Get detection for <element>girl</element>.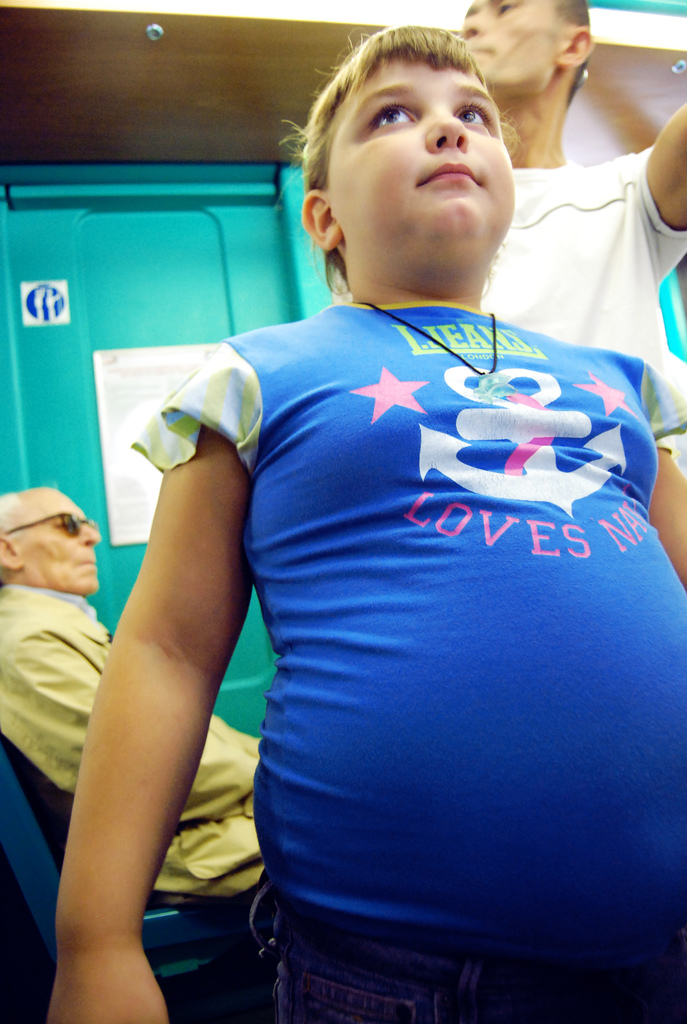
Detection: [45, 19, 685, 1023].
